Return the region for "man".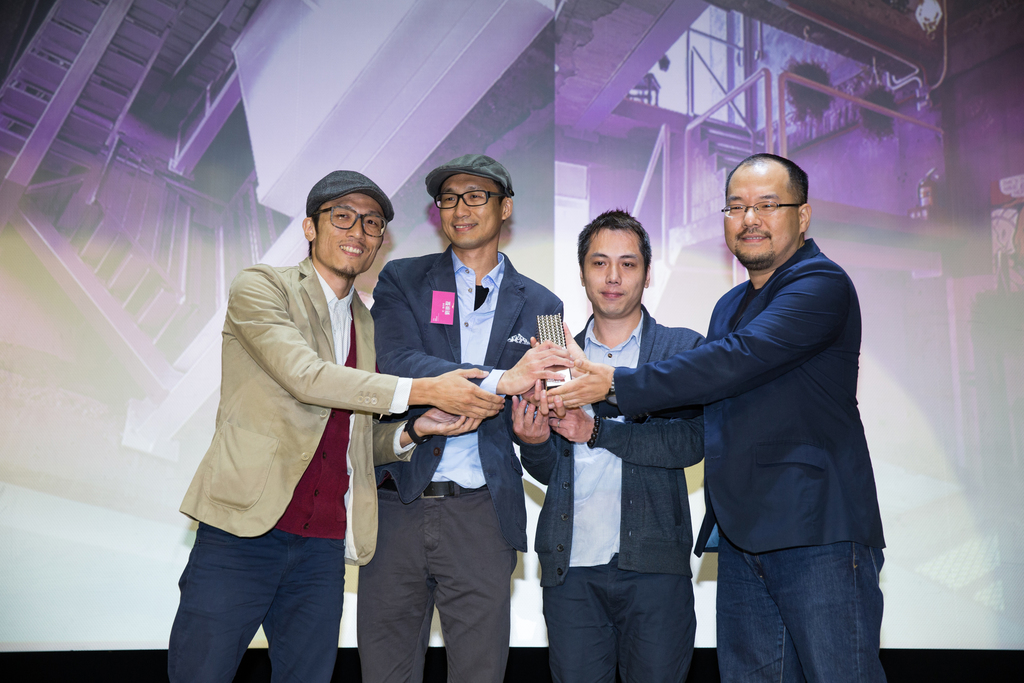
BBox(169, 165, 505, 682).
